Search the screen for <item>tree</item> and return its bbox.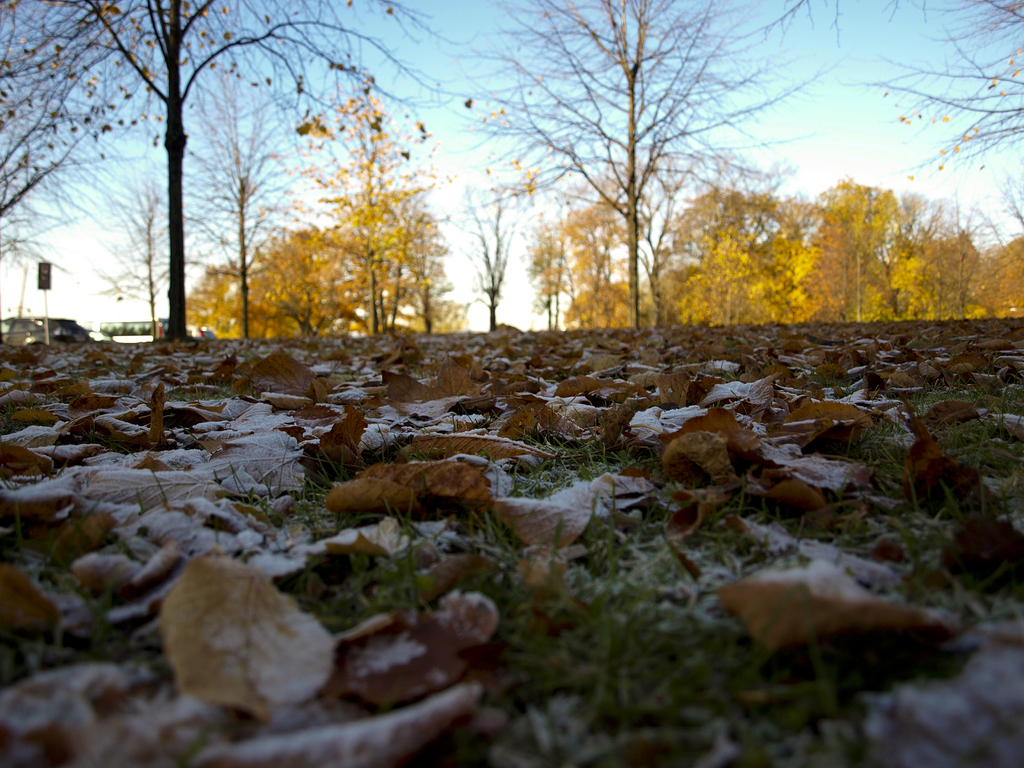
Found: [0, 0, 477, 342].
